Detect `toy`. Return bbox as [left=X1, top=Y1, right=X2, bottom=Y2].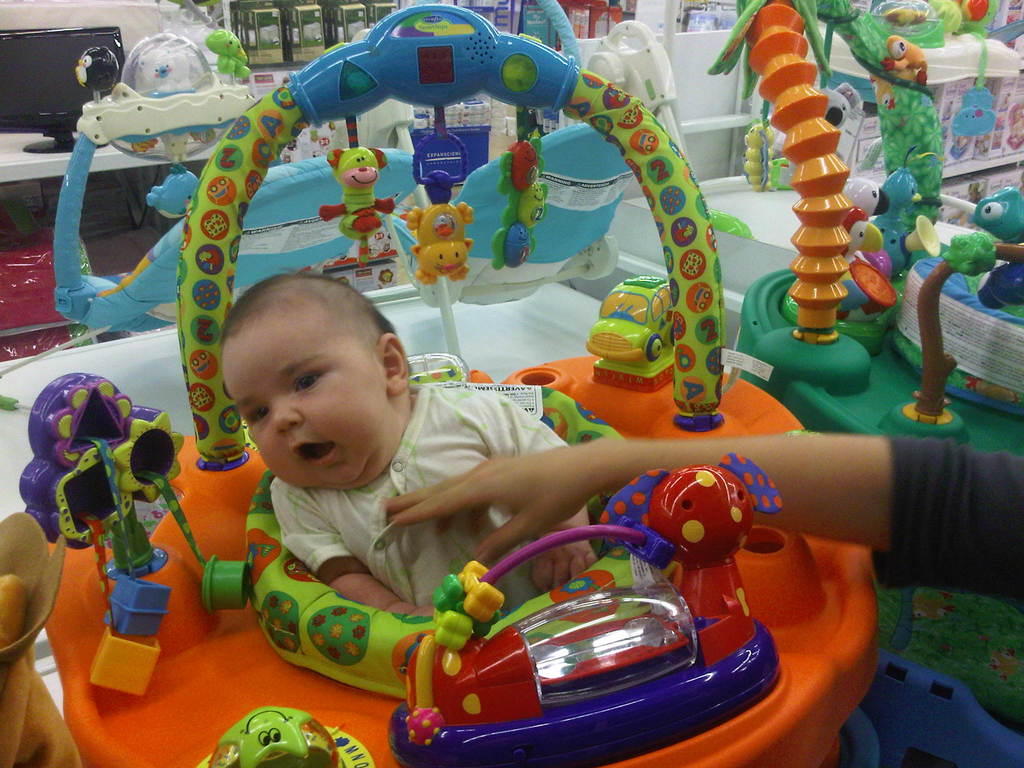
[left=873, top=166, right=938, bottom=277].
